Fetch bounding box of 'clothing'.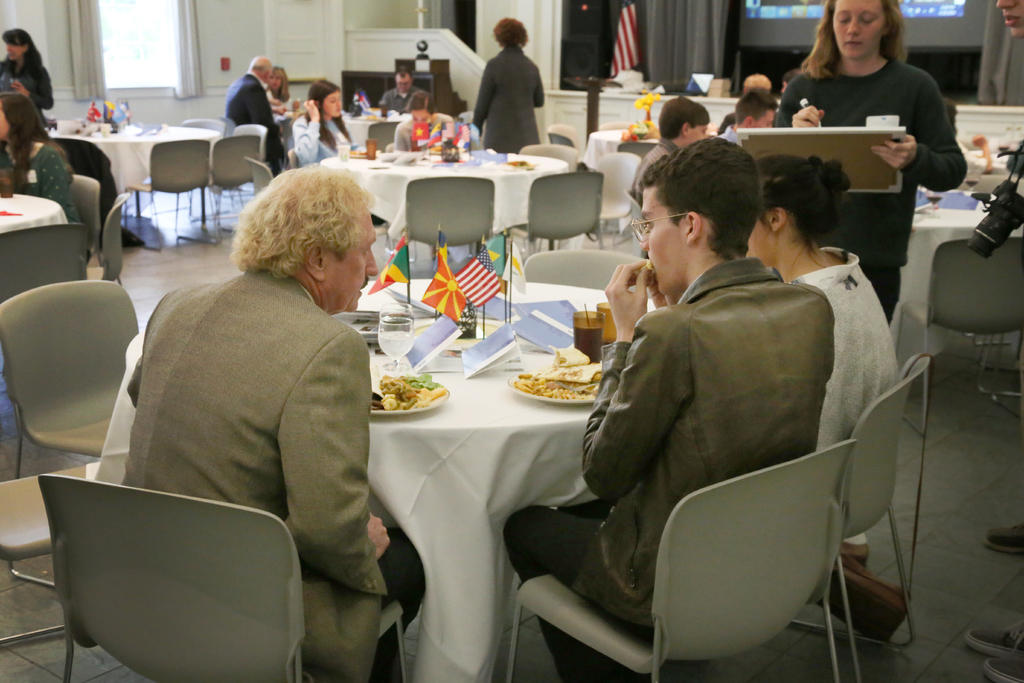
Bbox: [x1=628, y1=136, x2=677, y2=199].
